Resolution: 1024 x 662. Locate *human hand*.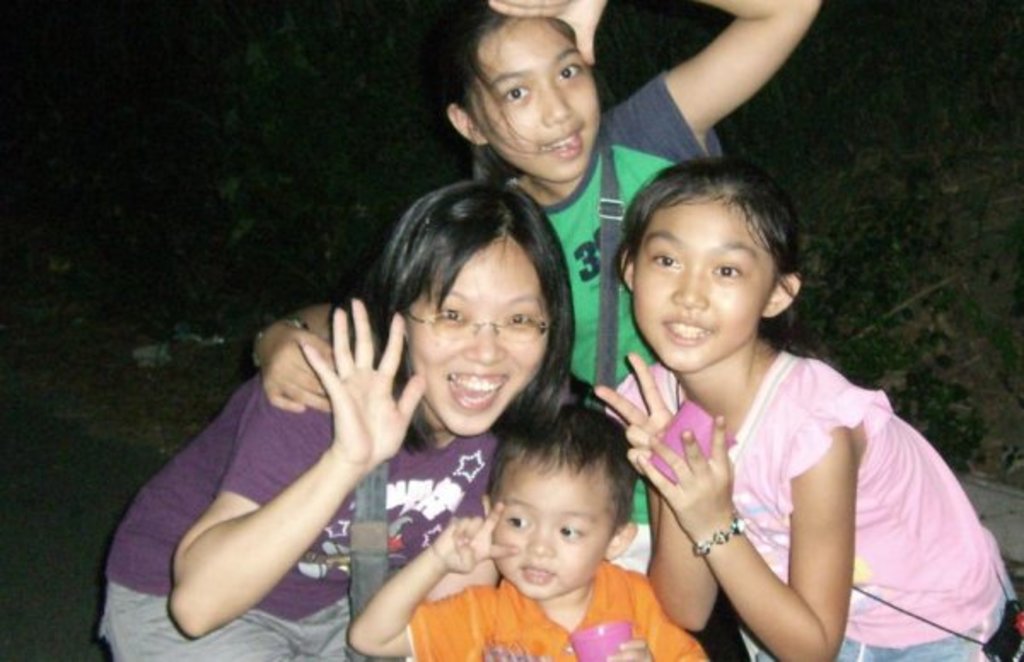
box(485, 0, 614, 67).
